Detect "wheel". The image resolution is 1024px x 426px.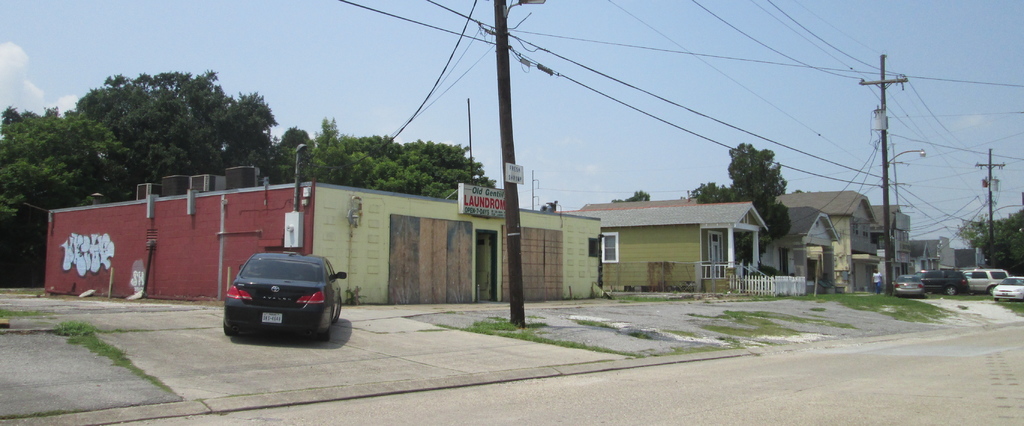
{"left": 947, "top": 285, "right": 957, "bottom": 297}.
